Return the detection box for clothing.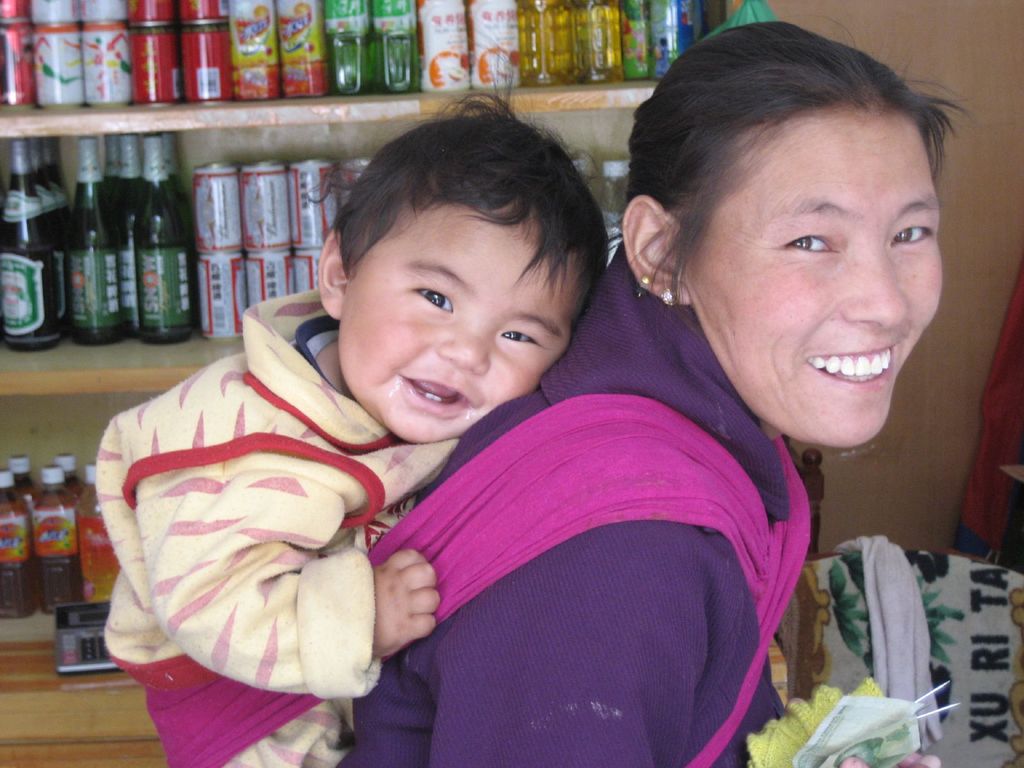
142,230,808,767.
